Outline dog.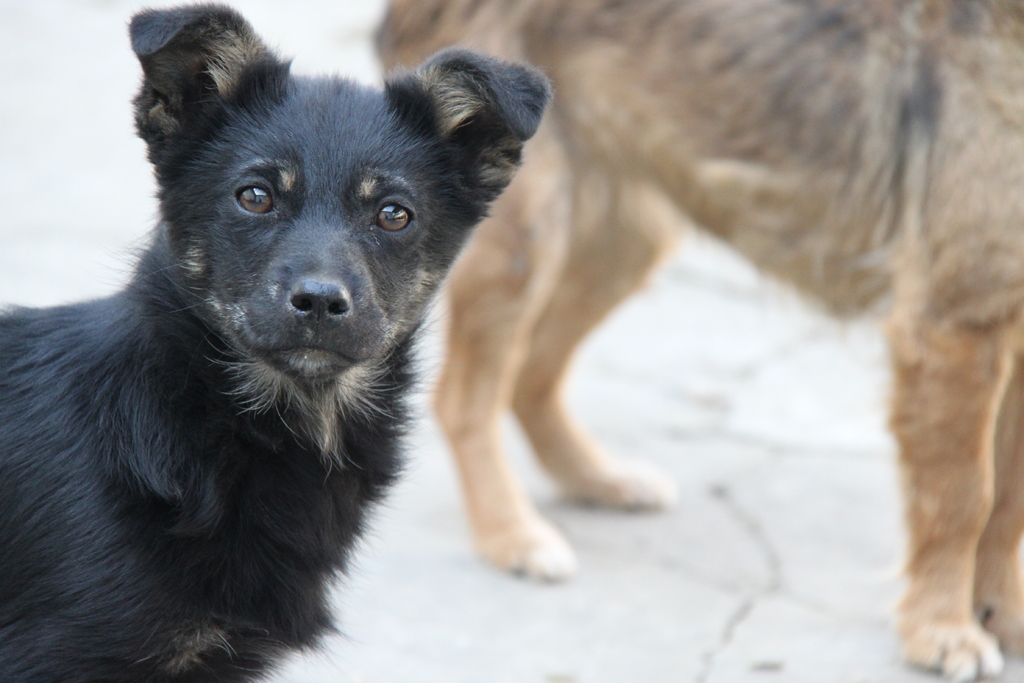
Outline: [377, 0, 1023, 682].
